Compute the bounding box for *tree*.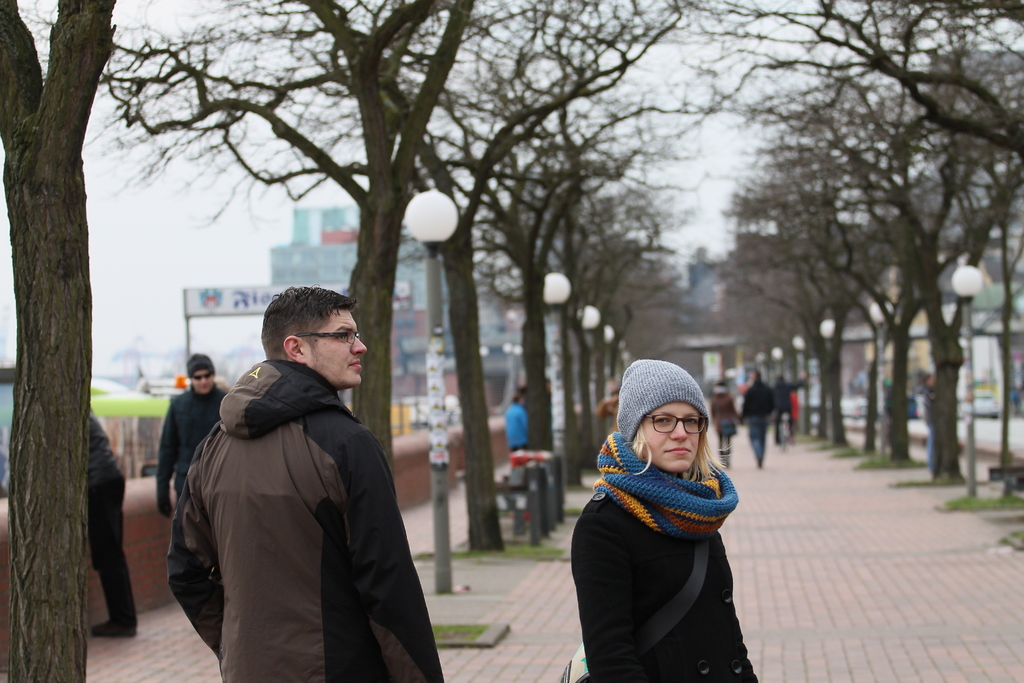
0:0:111:682.
